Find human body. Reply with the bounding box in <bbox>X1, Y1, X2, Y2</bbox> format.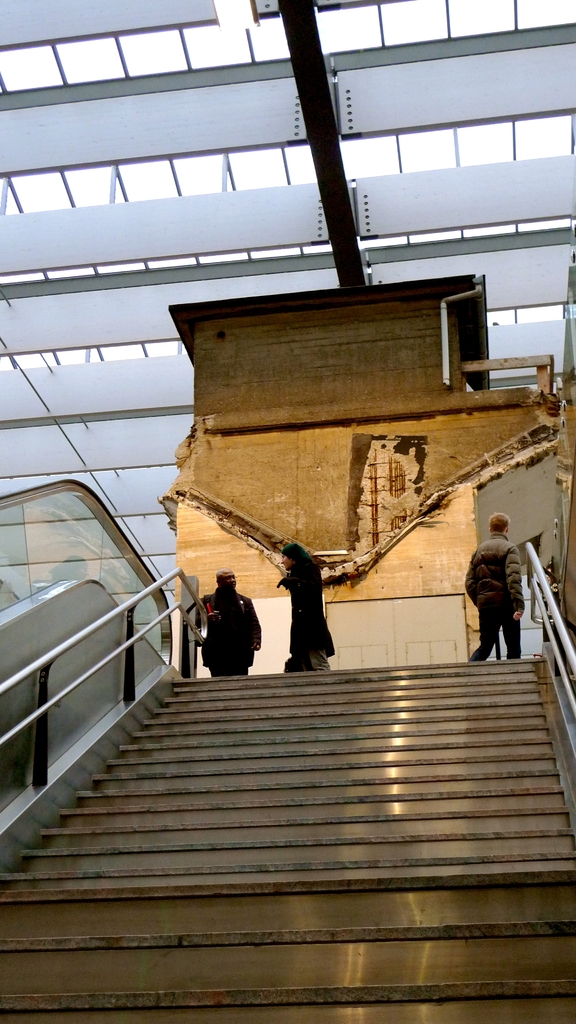
<bbox>467, 513, 545, 670</bbox>.
